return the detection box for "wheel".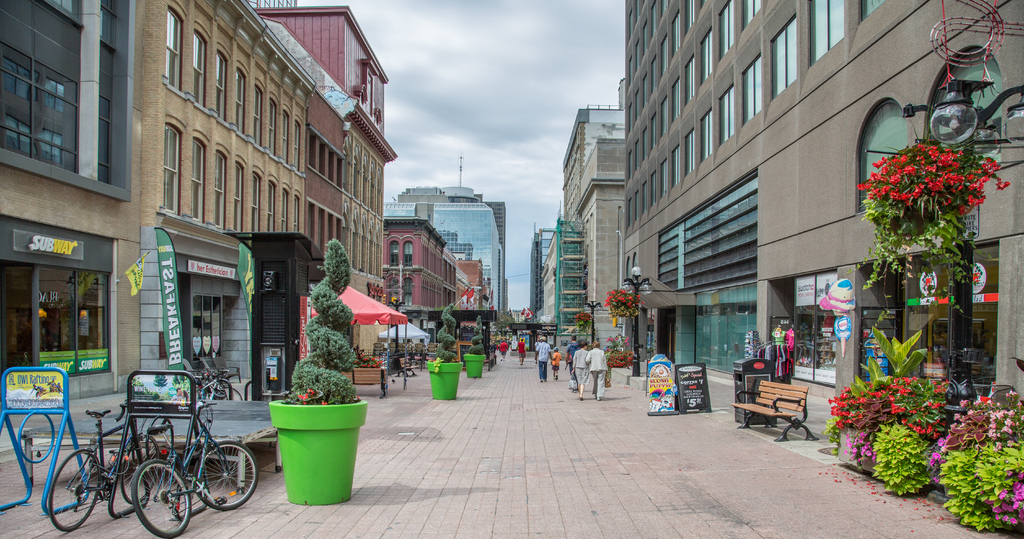
(49,448,100,531).
